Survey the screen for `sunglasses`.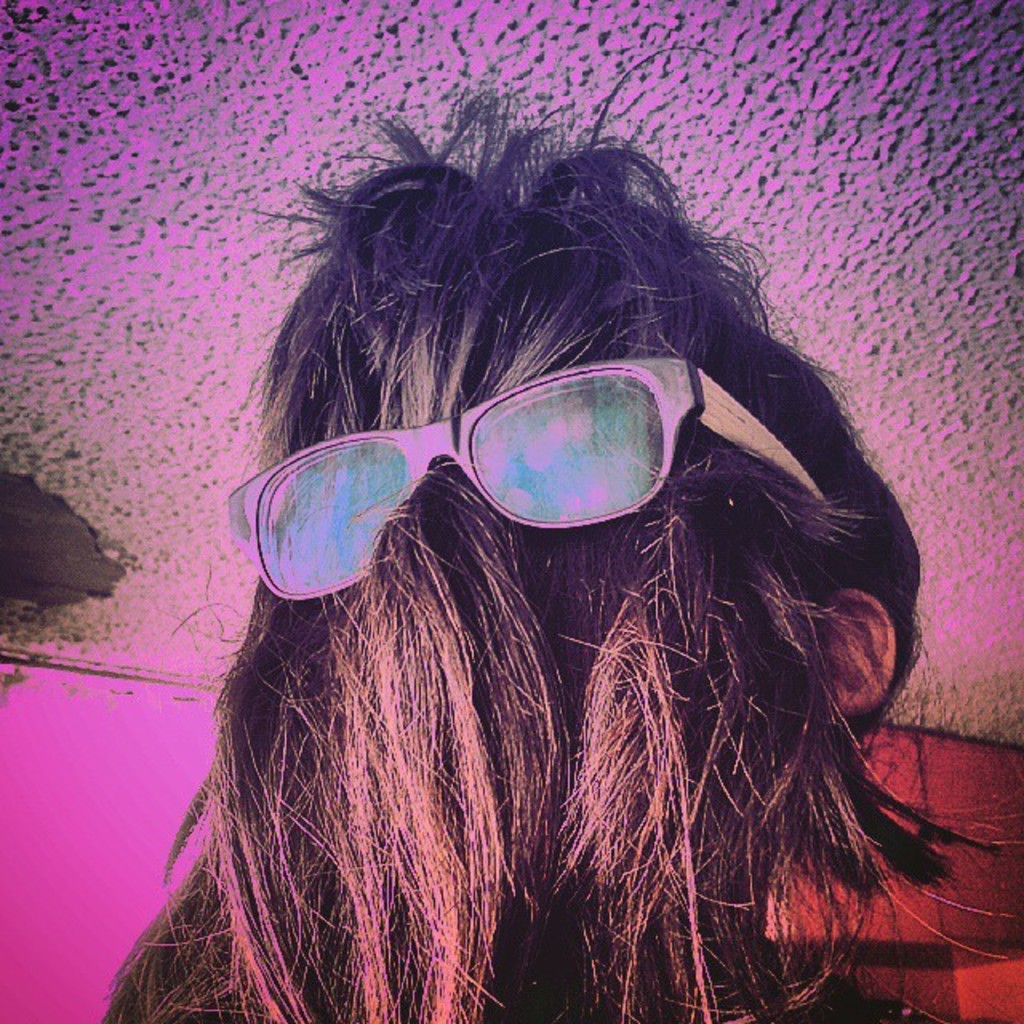
Survey found: {"left": 202, "top": 346, "right": 837, "bottom": 616}.
